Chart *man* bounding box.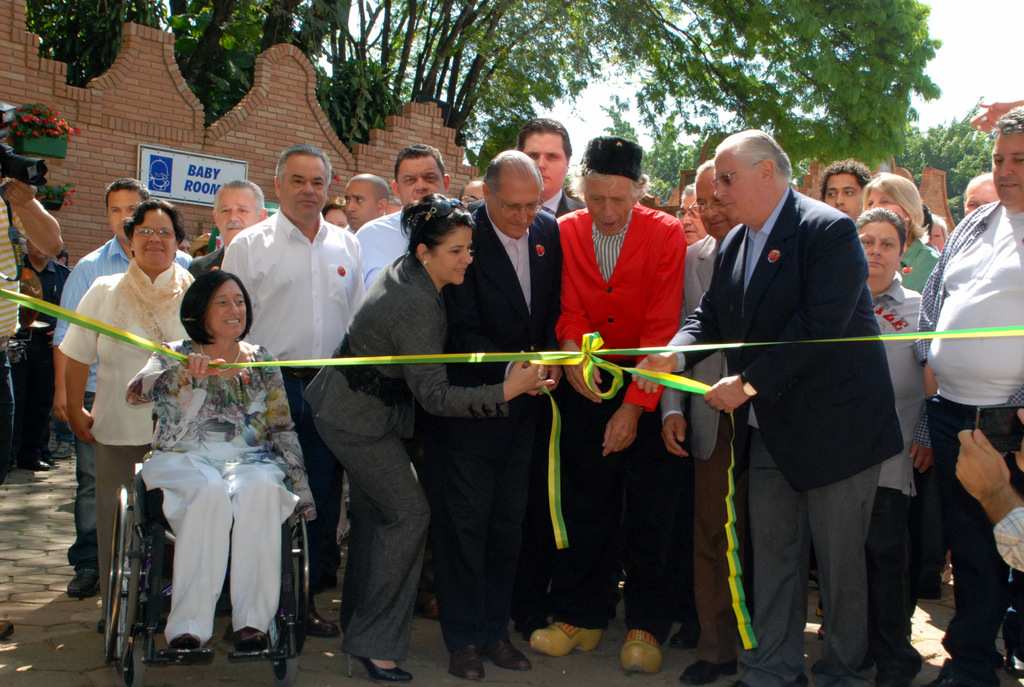
Charted: 817, 161, 871, 235.
